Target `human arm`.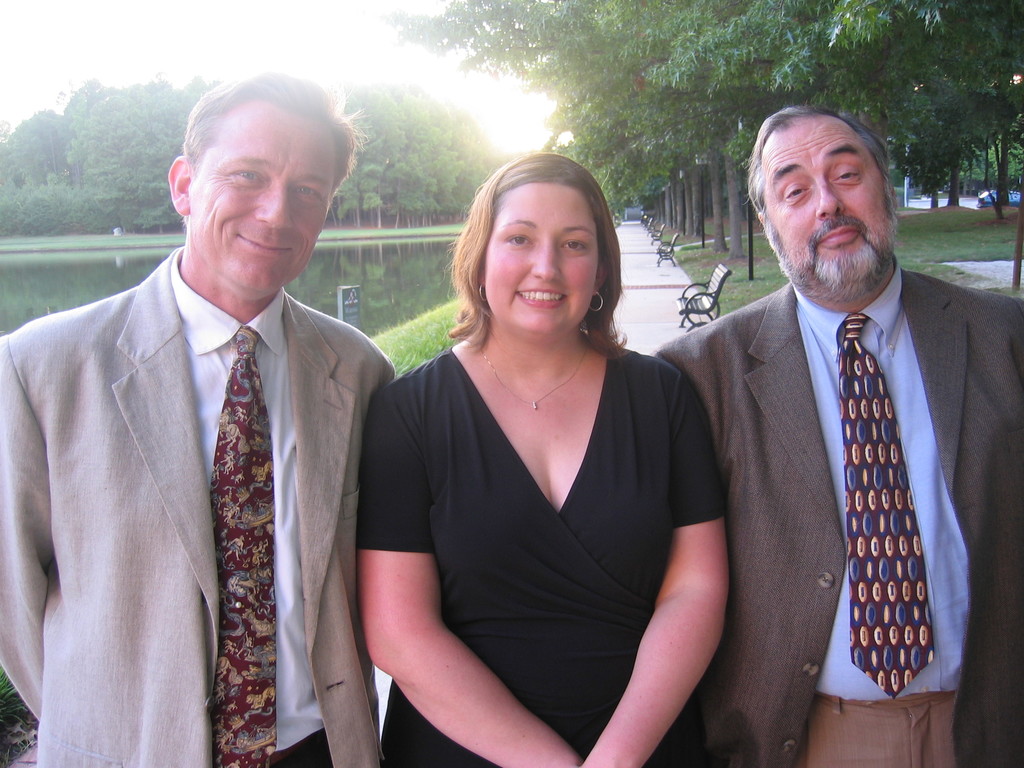
Target region: <region>0, 328, 61, 714</region>.
